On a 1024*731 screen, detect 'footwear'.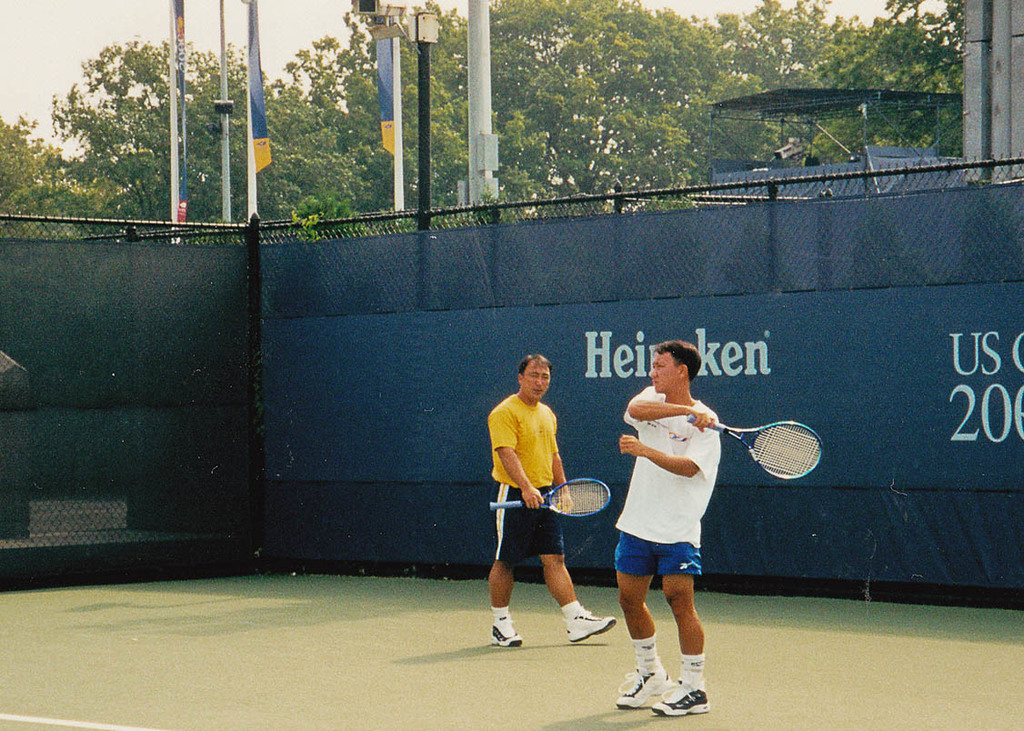
Rect(565, 606, 616, 640).
